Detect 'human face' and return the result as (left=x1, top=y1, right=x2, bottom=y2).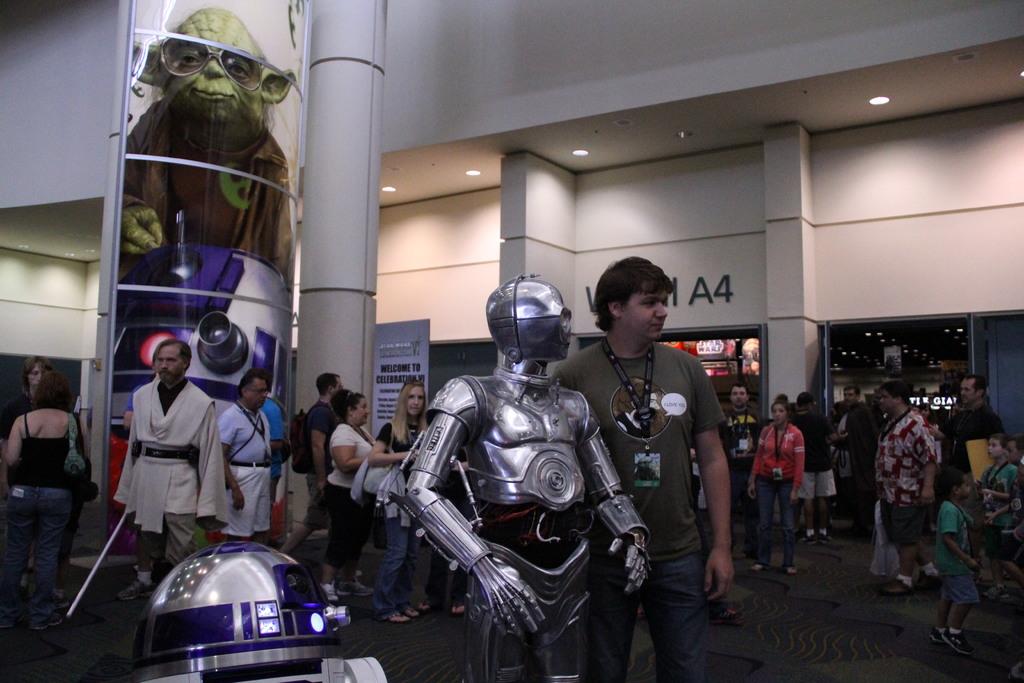
(left=877, top=387, right=894, bottom=411).
